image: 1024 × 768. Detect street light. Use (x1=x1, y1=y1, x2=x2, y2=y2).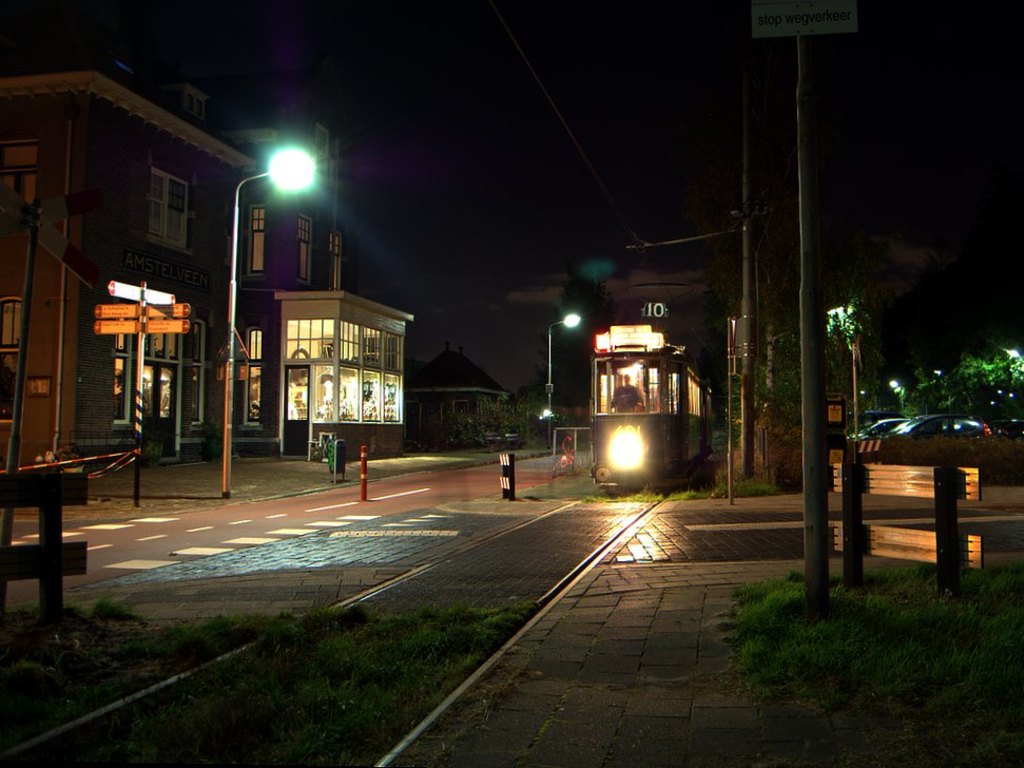
(x1=225, y1=134, x2=335, y2=501).
